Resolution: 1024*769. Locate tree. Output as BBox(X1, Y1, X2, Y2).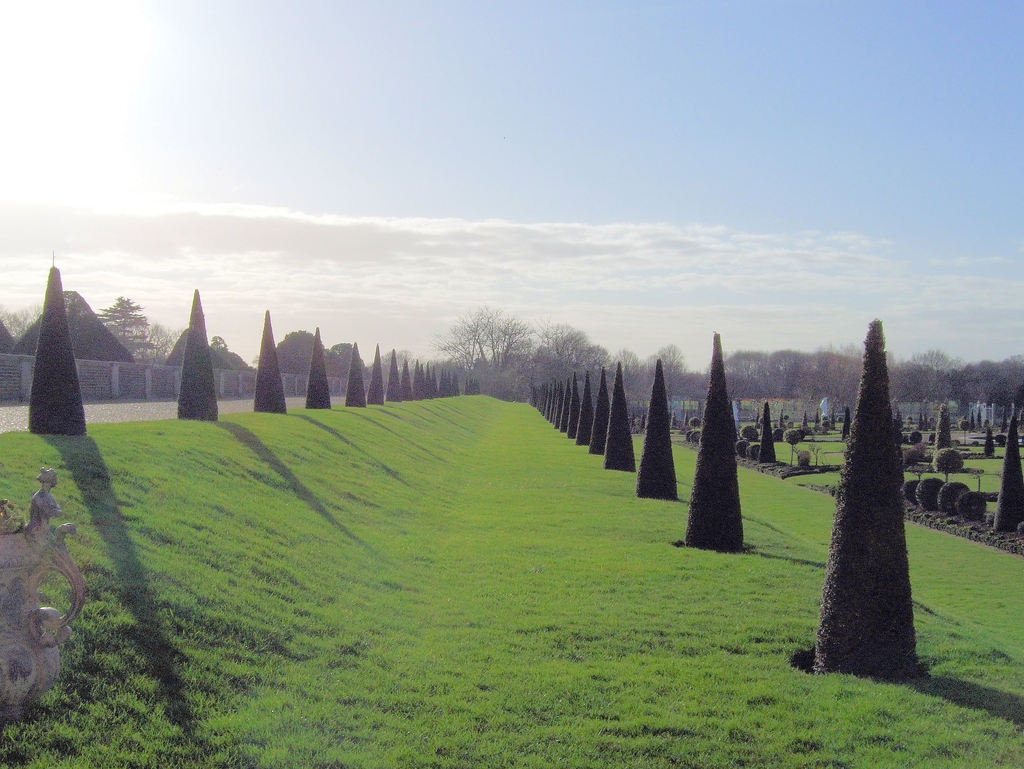
BBox(96, 293, 148, 363).
